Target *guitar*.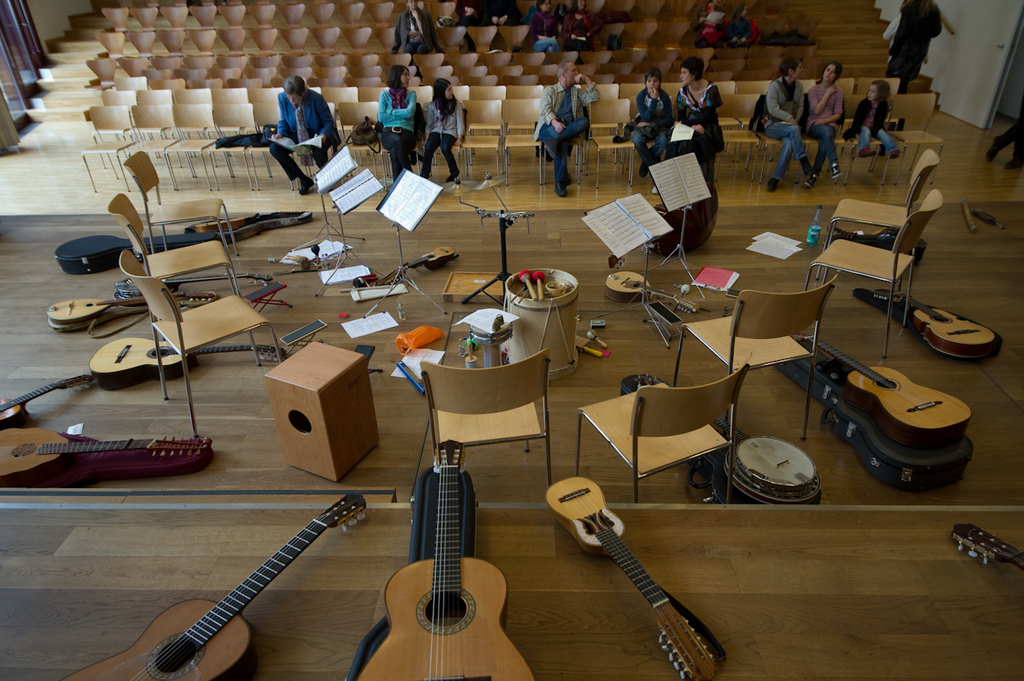
Target region: bbox=[86, 333, 281, 391].
